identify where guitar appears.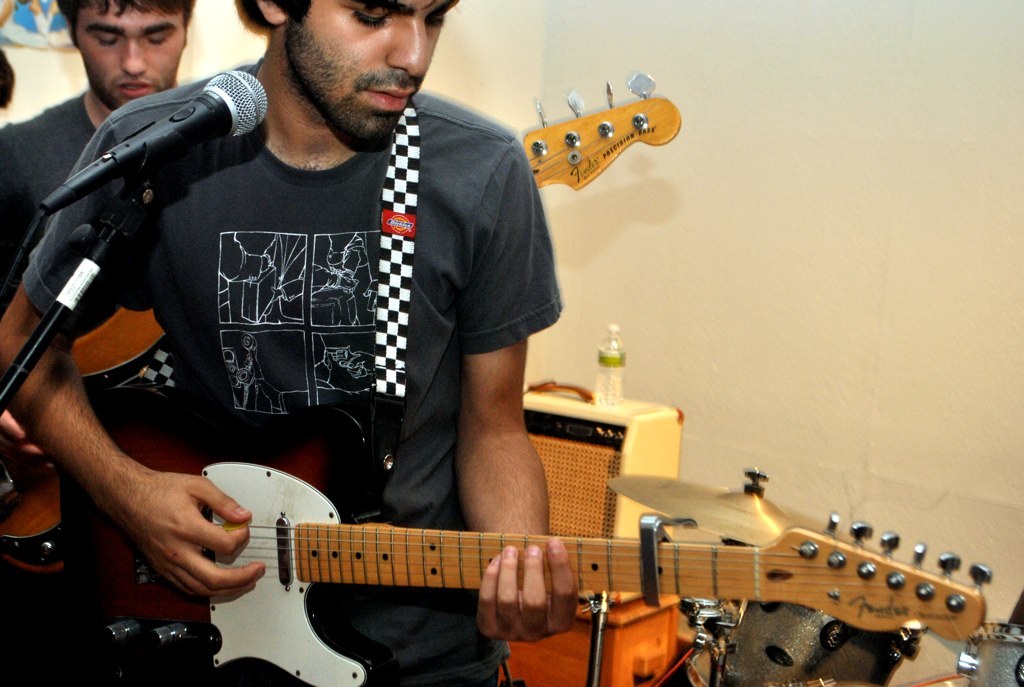
Appears at BBox(57, 406, 991, 686).
